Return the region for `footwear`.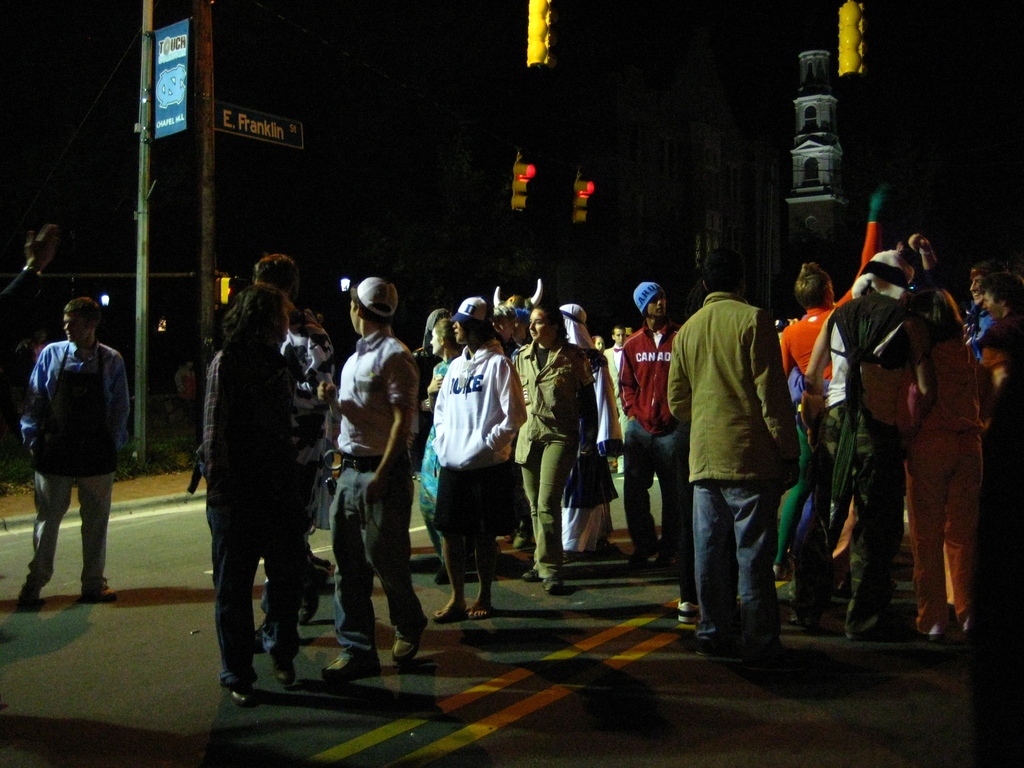
[695, 636, 727, 657].
